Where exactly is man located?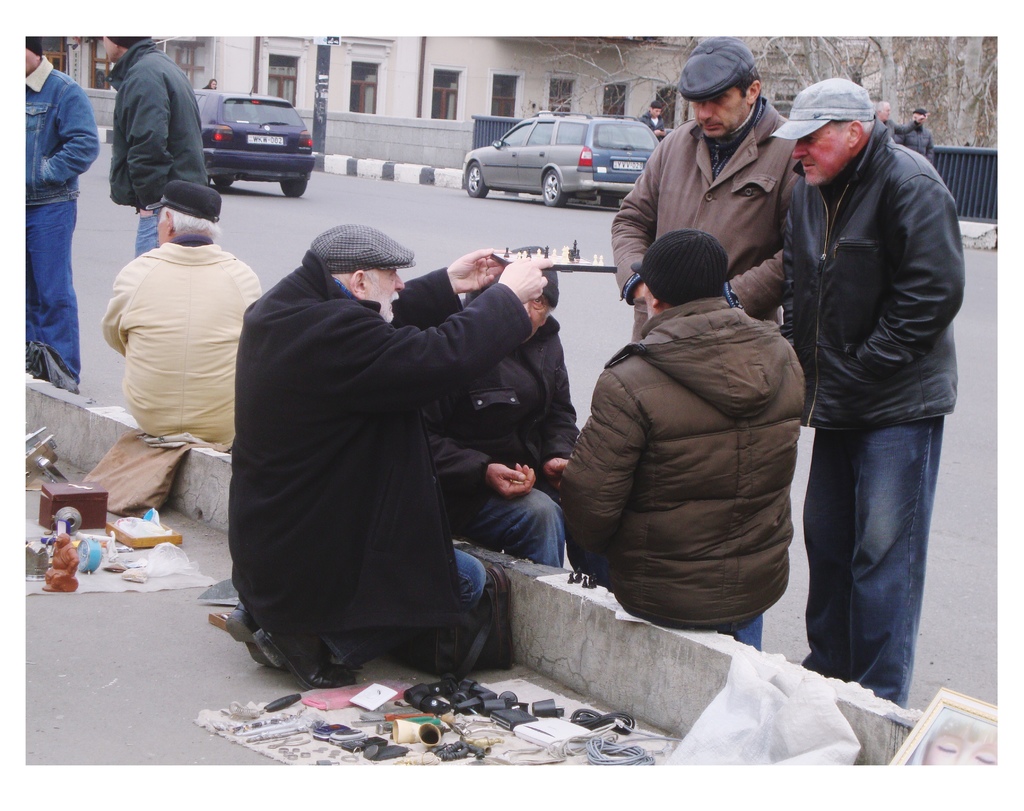
Its bounding box is [412, 245, 581, 567].
